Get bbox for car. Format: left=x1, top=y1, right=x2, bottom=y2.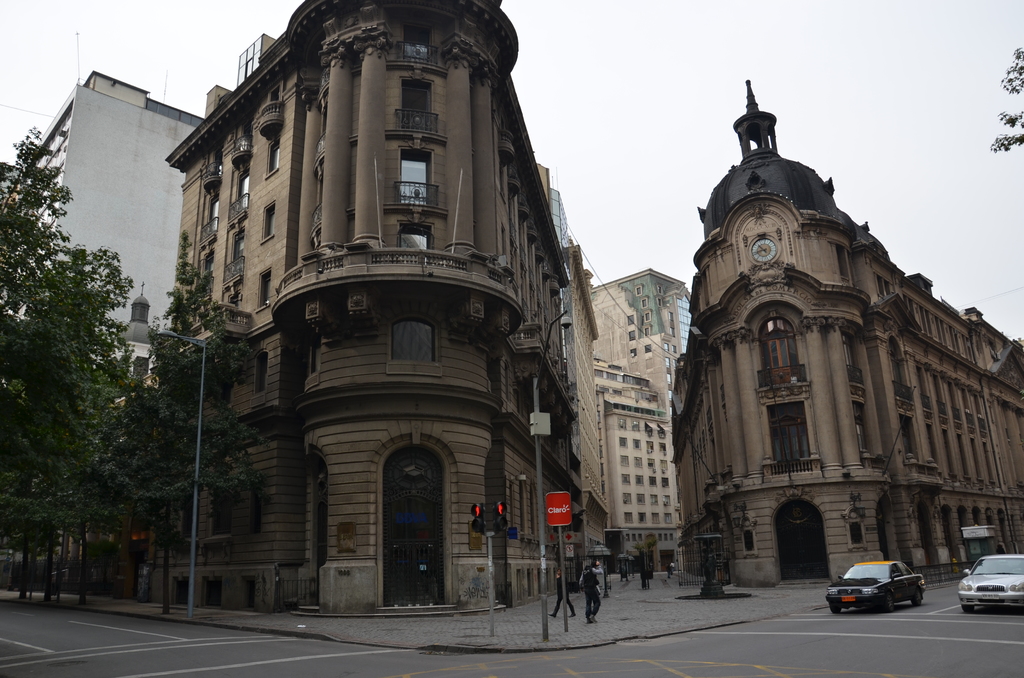
left=960, top=550, right=1023, bottom=615.
